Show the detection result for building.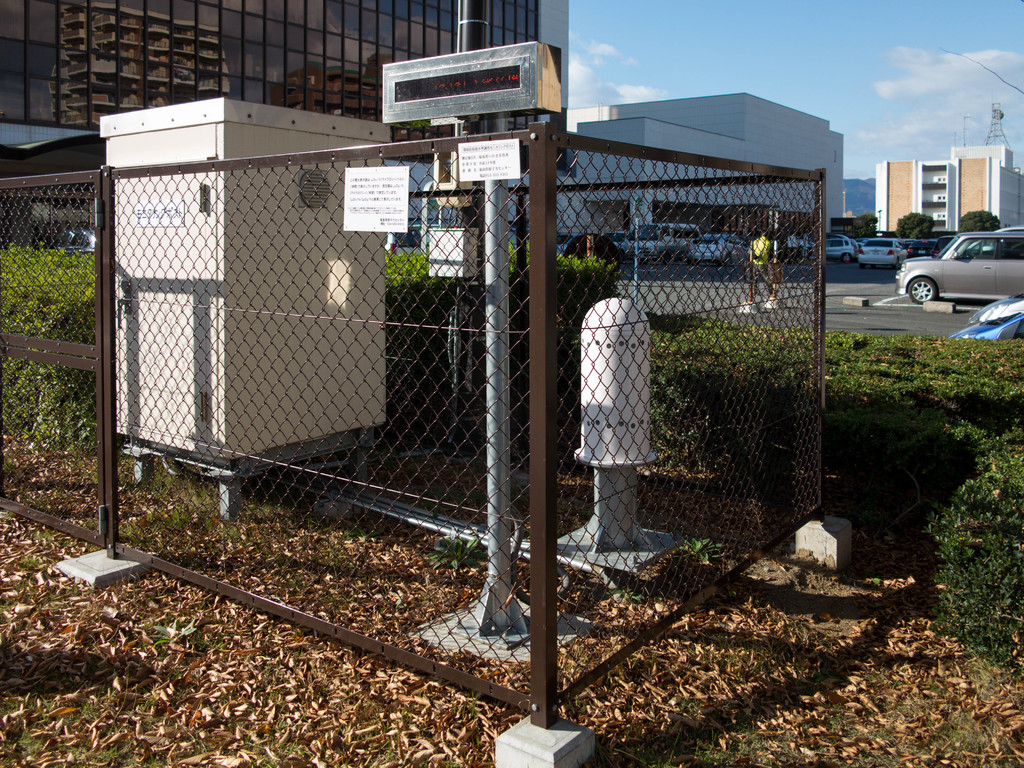
bbox=(0, 0, 845, 250).
